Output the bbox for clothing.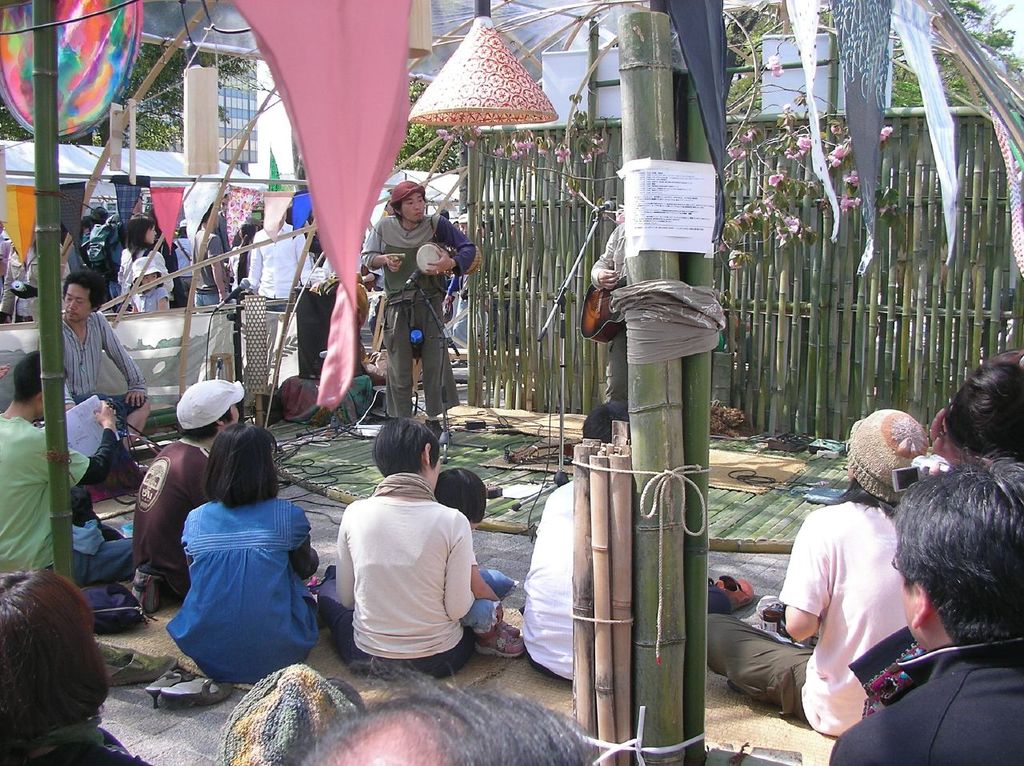
314,471,478,677.
